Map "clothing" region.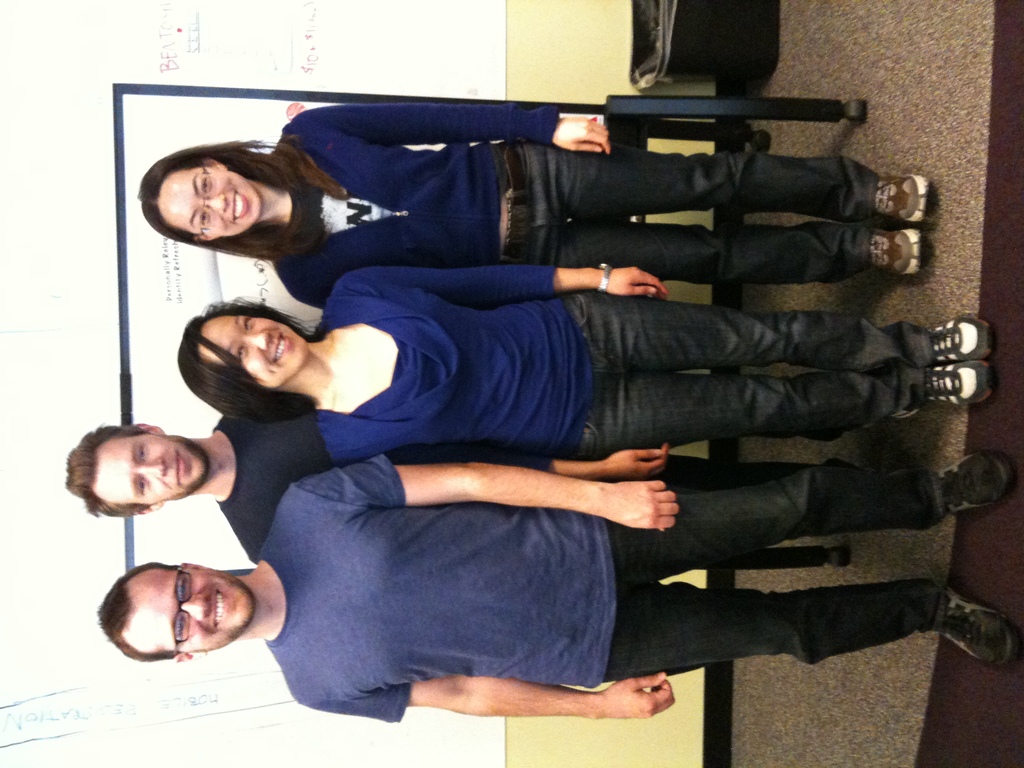
Mapped to Rect(296, 253, 611, 433).
